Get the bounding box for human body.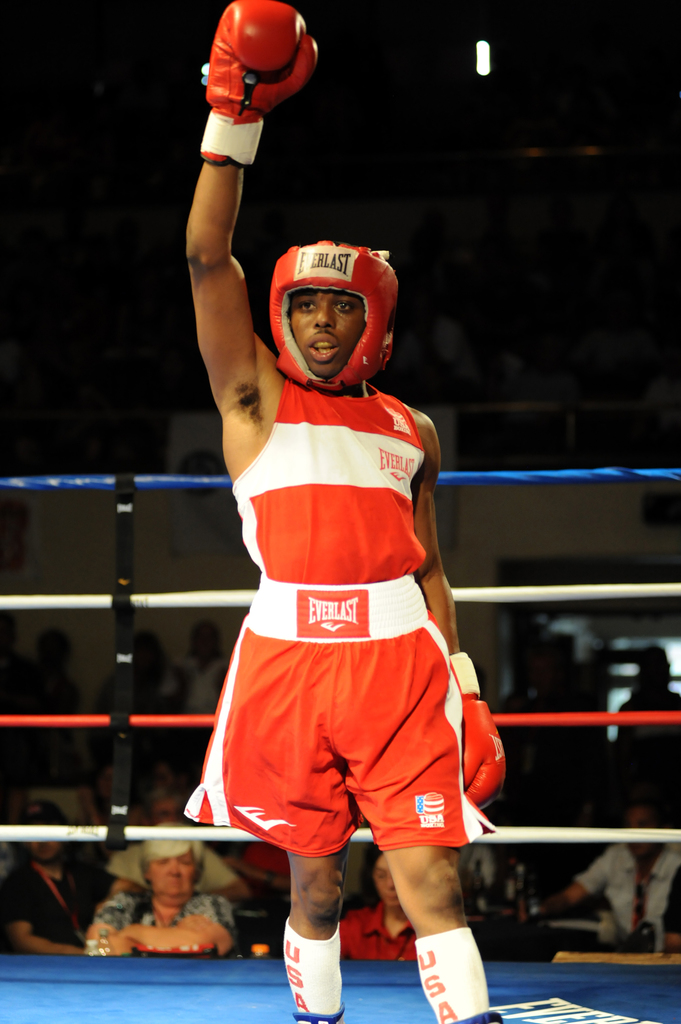
[182,0,511,1023].
